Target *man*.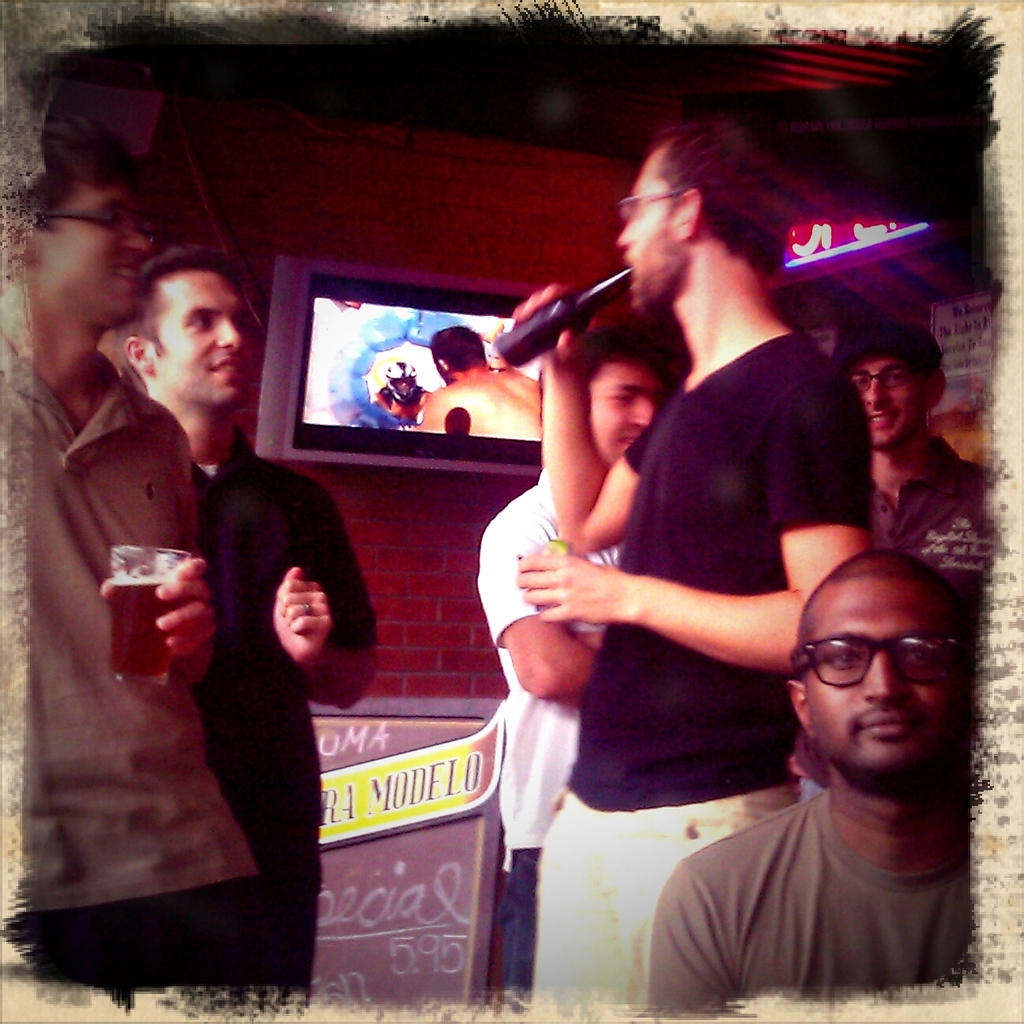
Target region: (835,307,993,634).
